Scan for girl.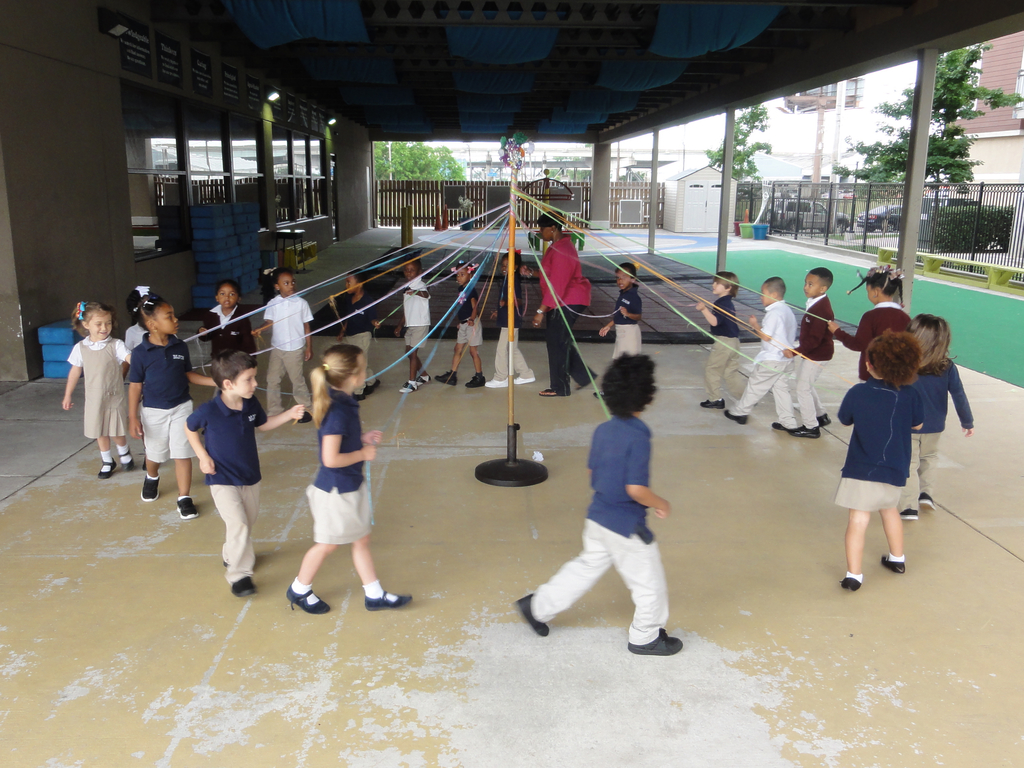
Scan result: [832, 331, 926, 587].
